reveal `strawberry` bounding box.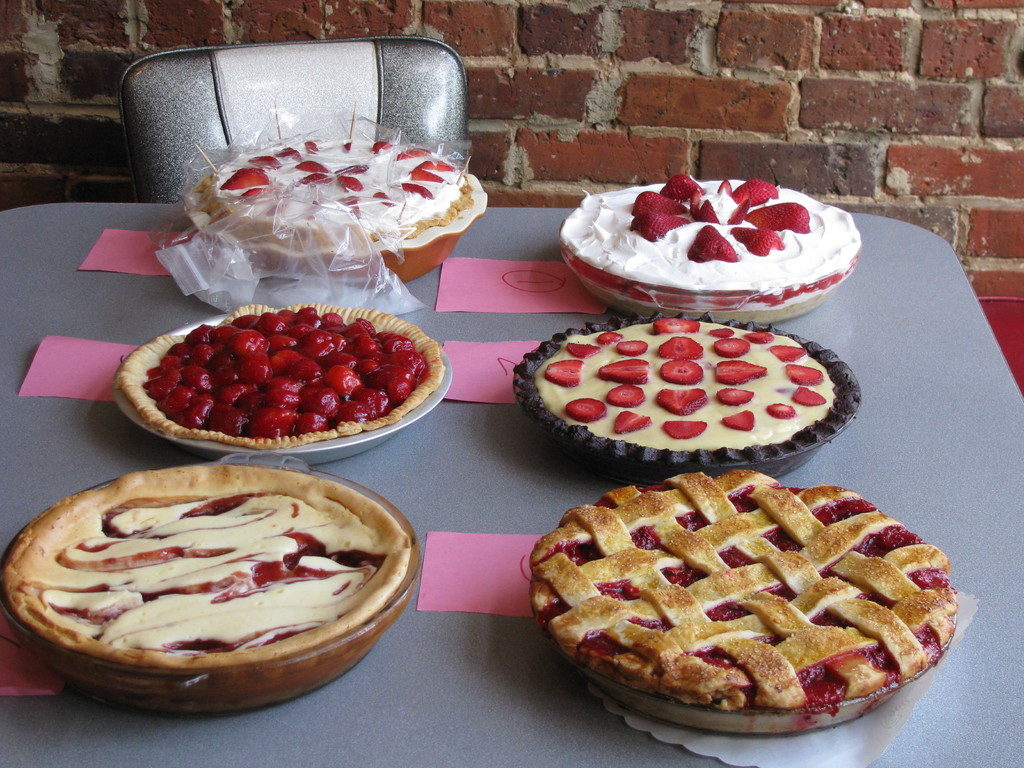
Revealed: [left=614, top=338, right=649, bottom=359].
